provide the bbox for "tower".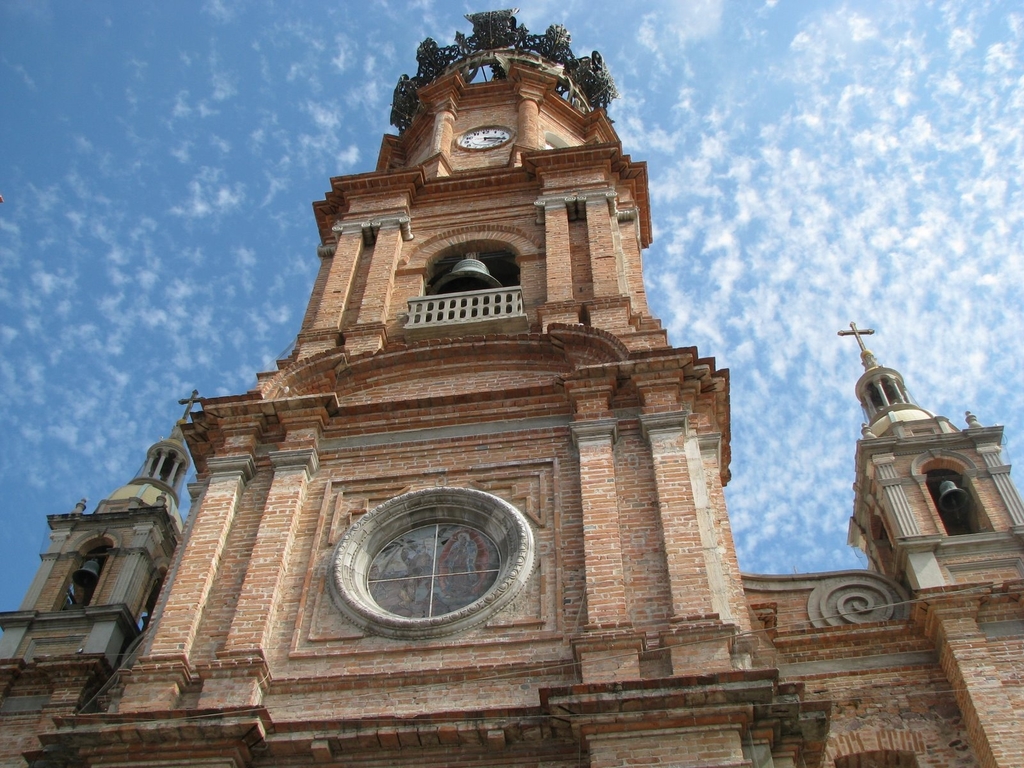
region(18, 7, 806, 767).
